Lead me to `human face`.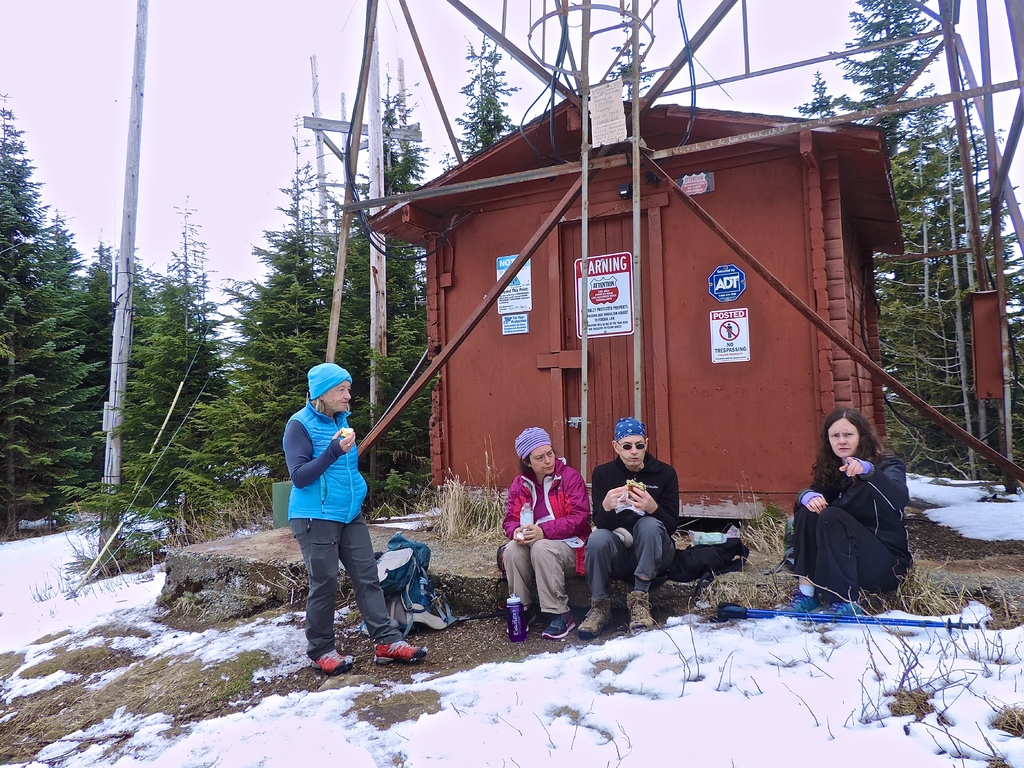
Lead to 326 381 351 410.
